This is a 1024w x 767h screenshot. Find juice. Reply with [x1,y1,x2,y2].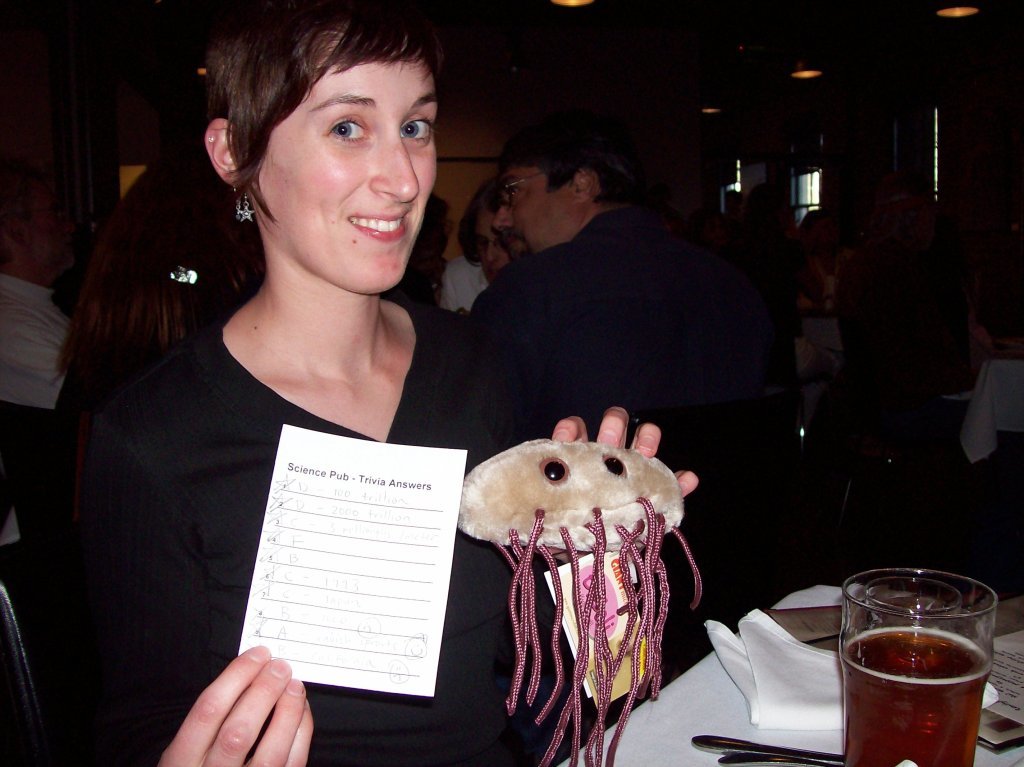
[836,627,993,766].
